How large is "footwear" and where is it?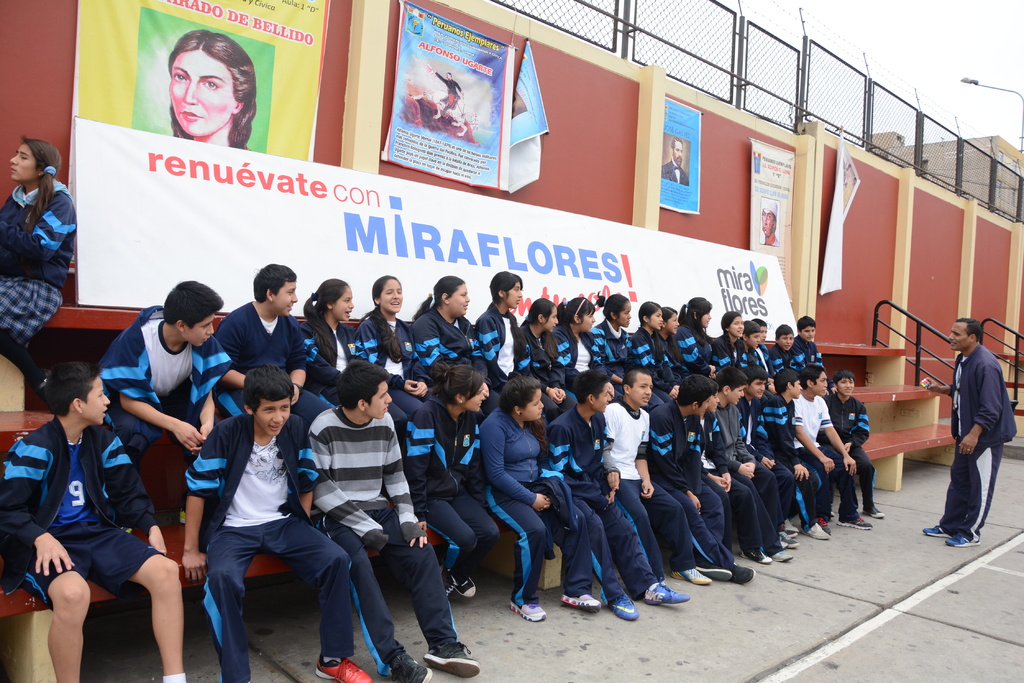
Bounding box: 922/524/950/538.
